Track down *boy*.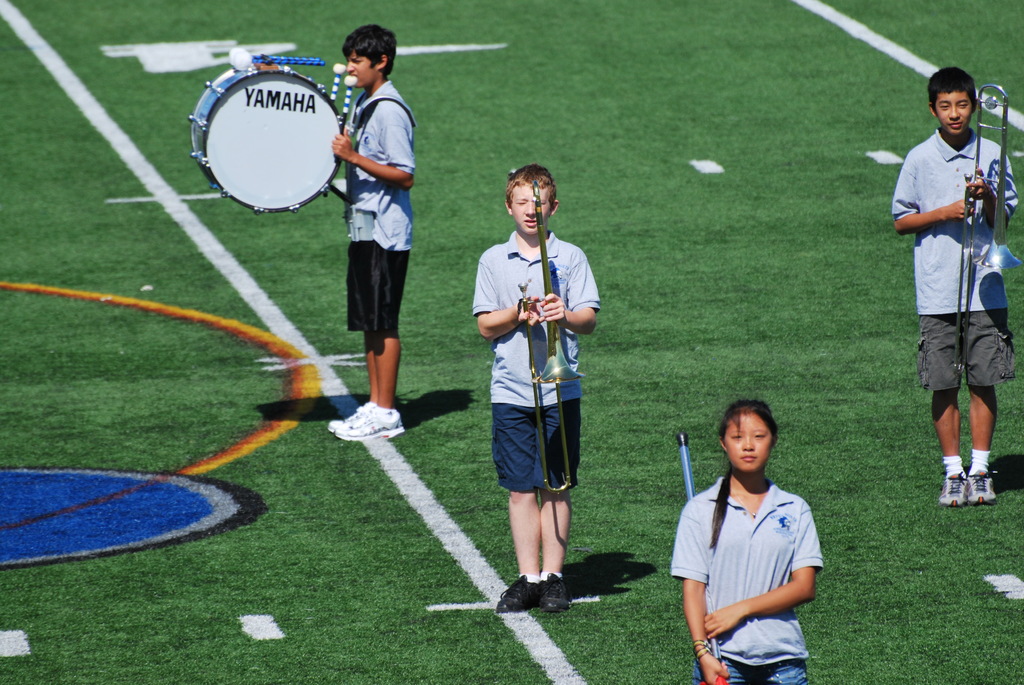
Tracked to select_region(476, 162, 604, 614).
